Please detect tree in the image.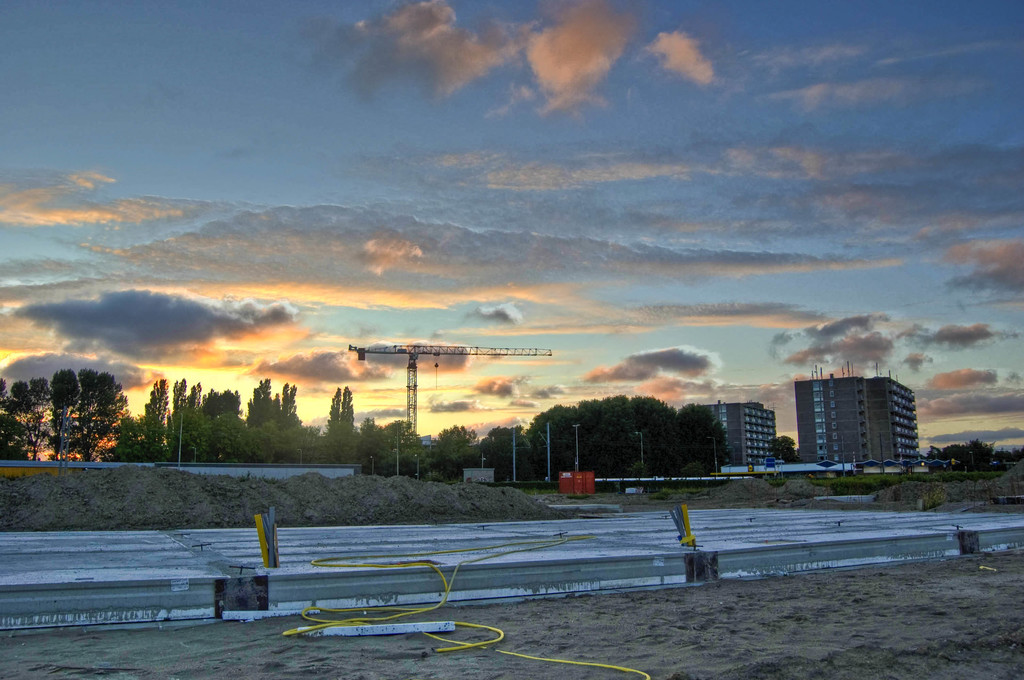
bbox(326, 385, 358, 429).
